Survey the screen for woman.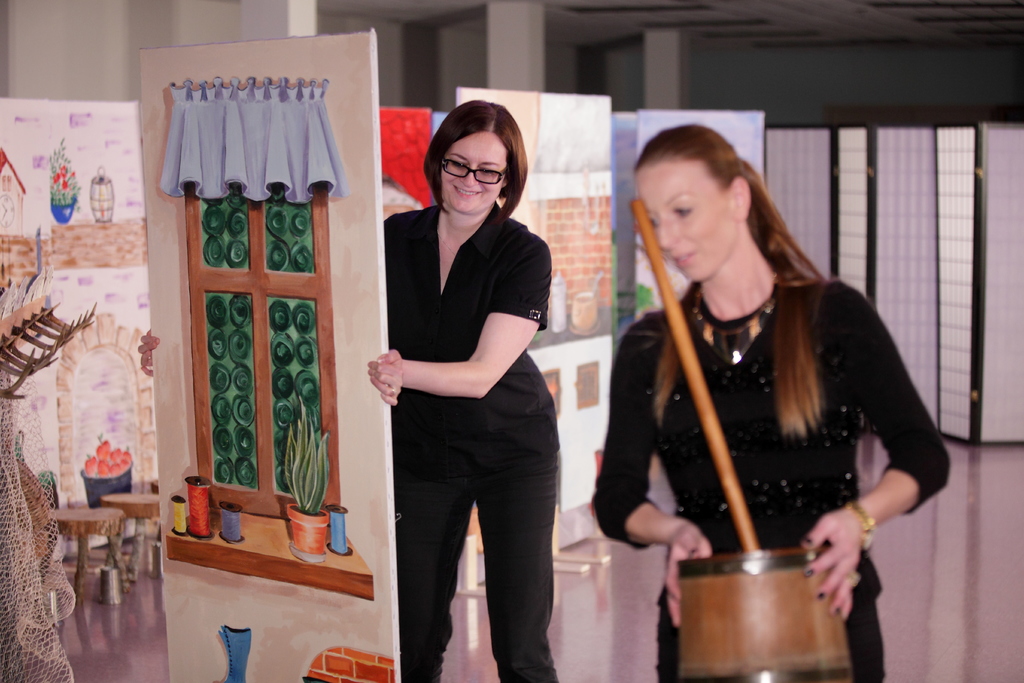
Survey found: [x1=577, y1=167, x2=941, y2=675].
